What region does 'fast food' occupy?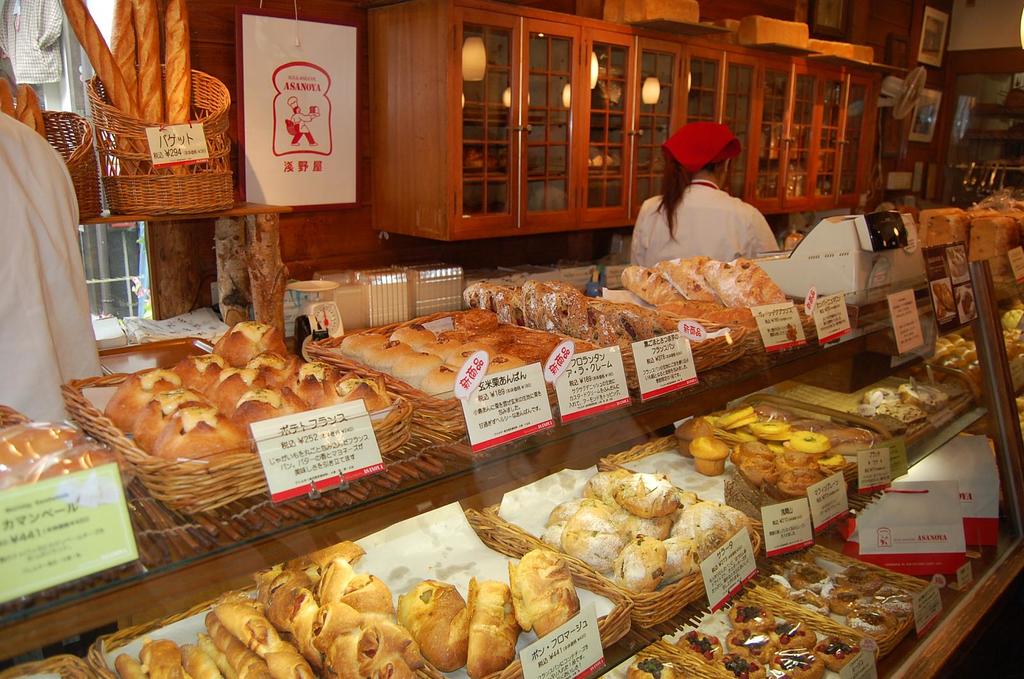
[left=2, top=420, right=86, bottom=471].
